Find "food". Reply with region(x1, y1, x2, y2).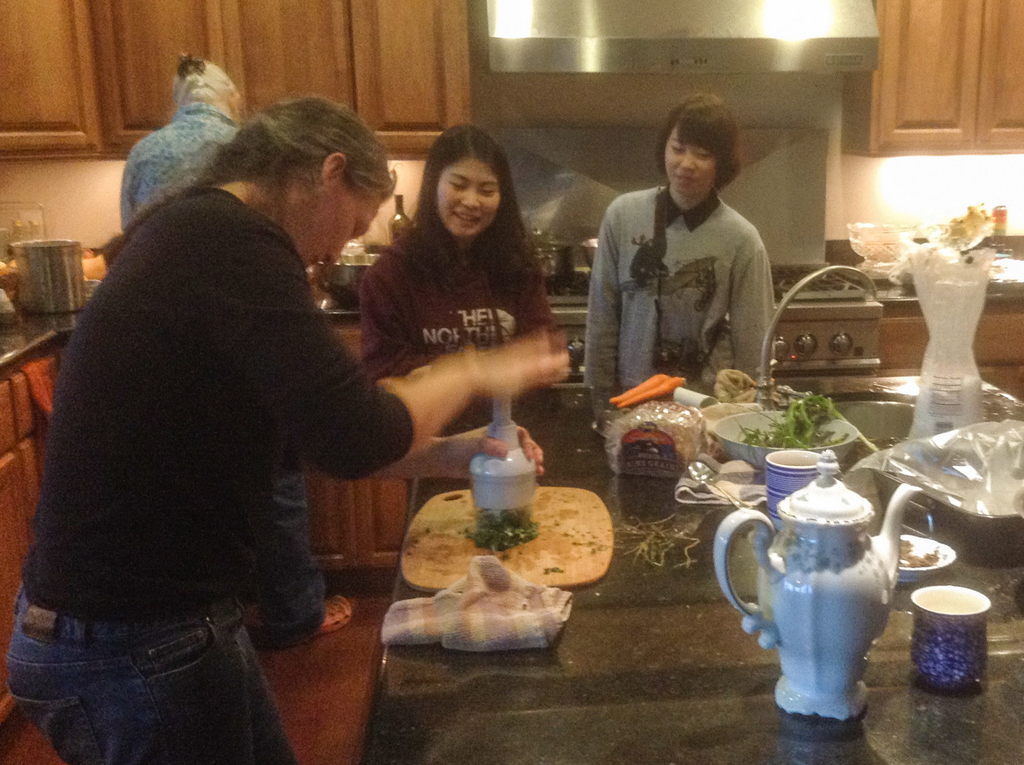
region(897, 536, 940, 570).
